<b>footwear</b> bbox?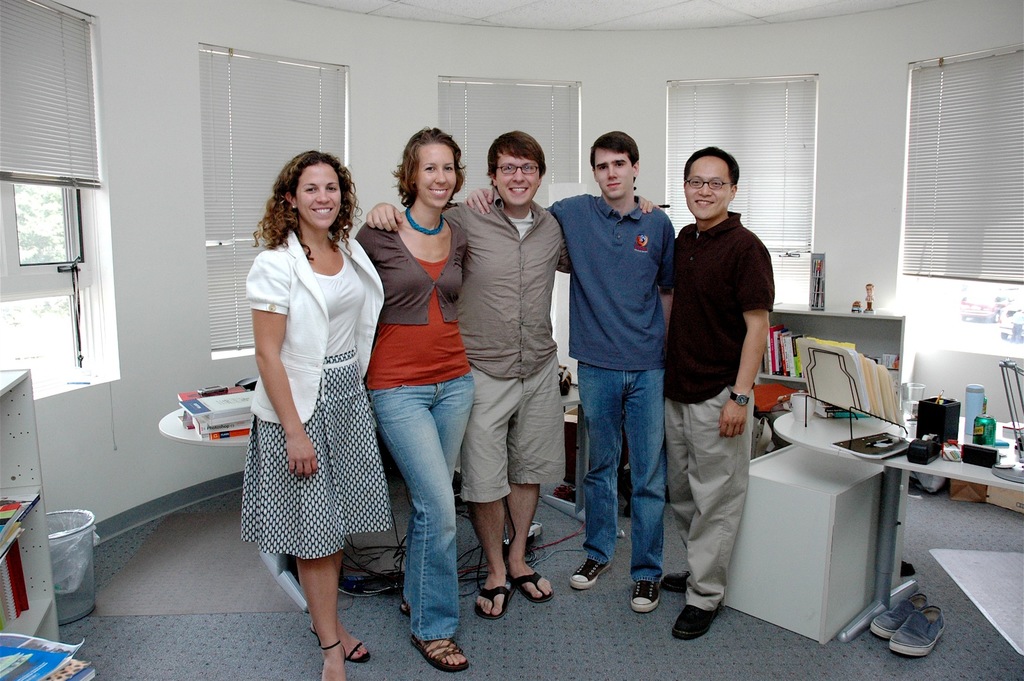
pyautogui.locateOnScreen(411, 633, 470, 677)
